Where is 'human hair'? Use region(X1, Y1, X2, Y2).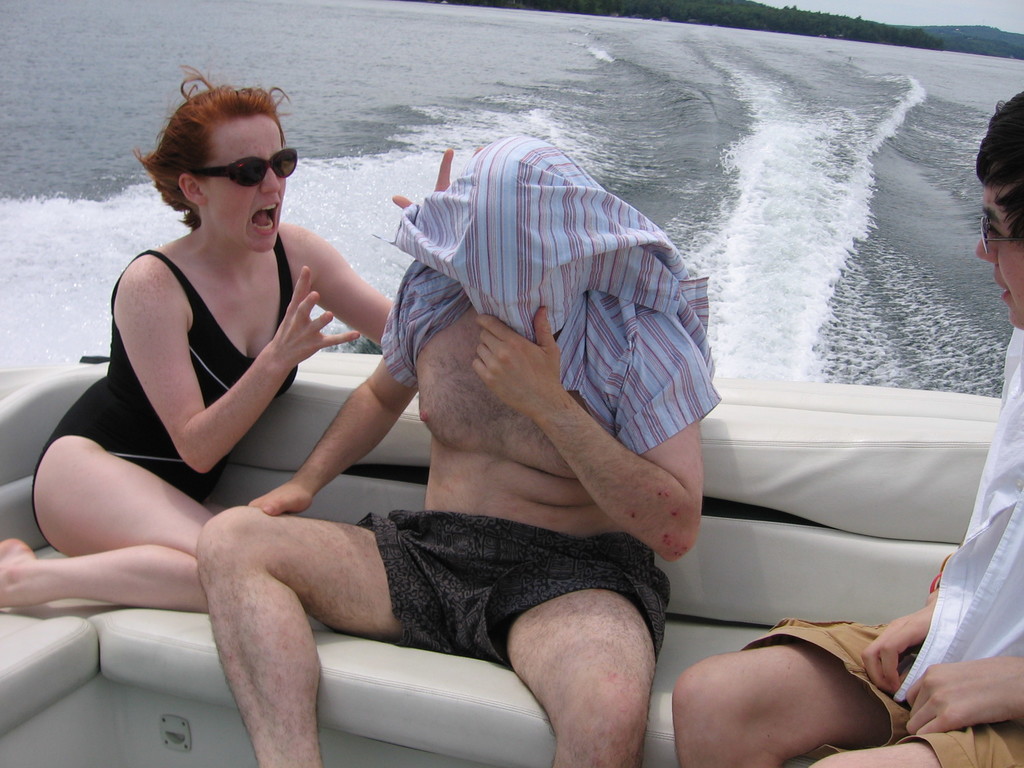
region(972, 89, 1023, 254).
